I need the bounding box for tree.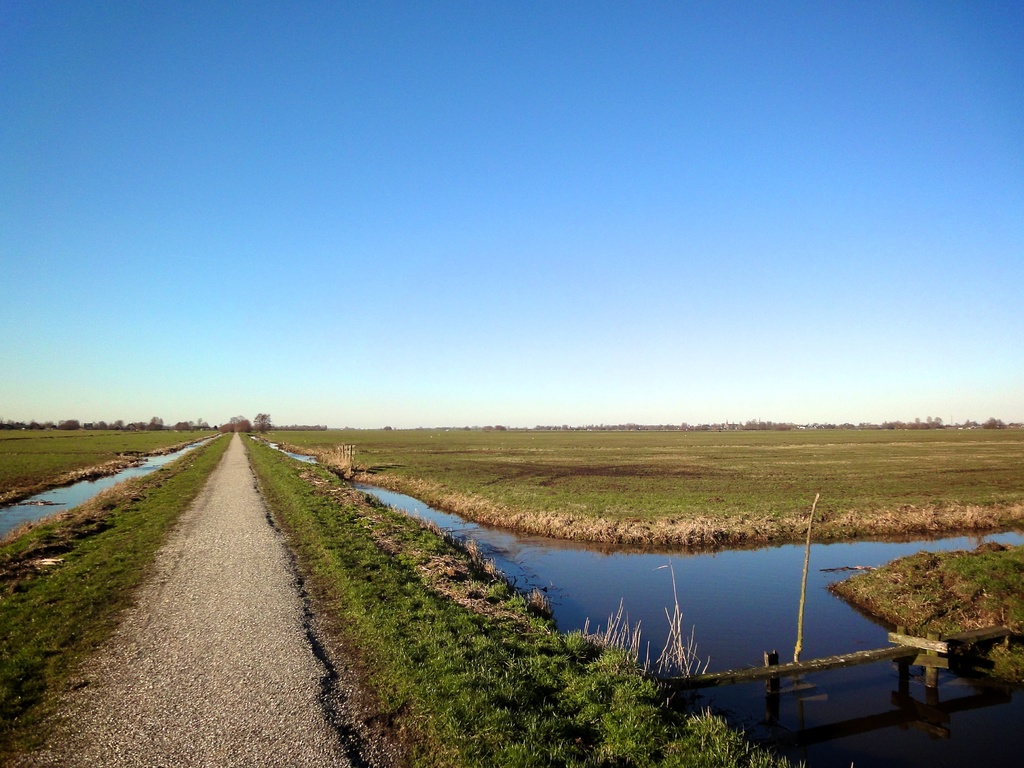
Here it is: BBox(380, 424, 394, 434).
